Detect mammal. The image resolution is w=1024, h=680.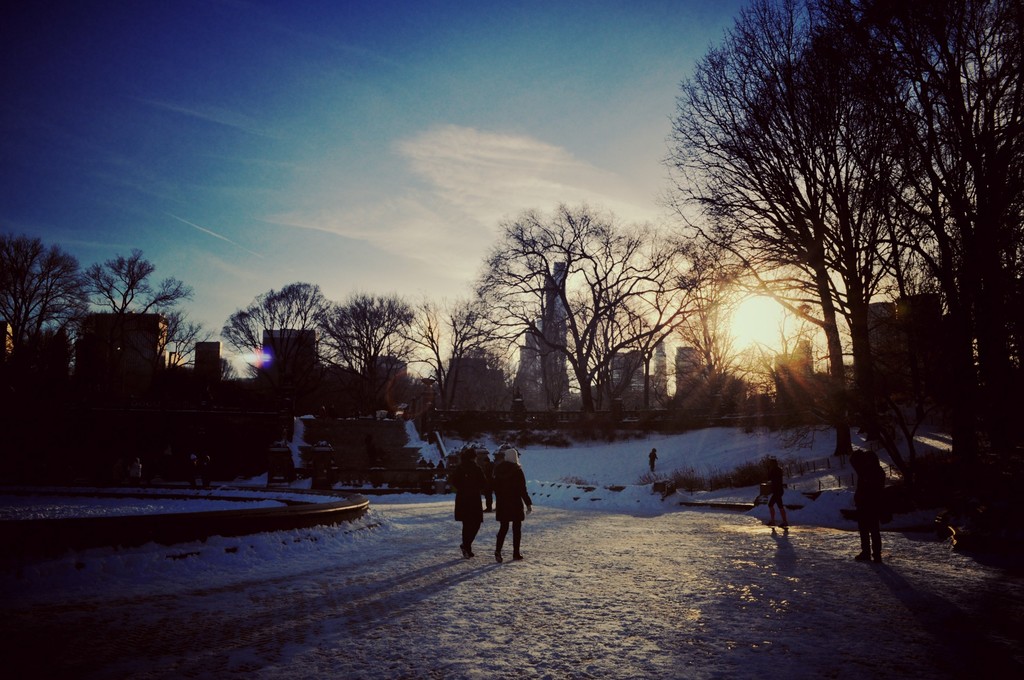
647/448/659/479.
